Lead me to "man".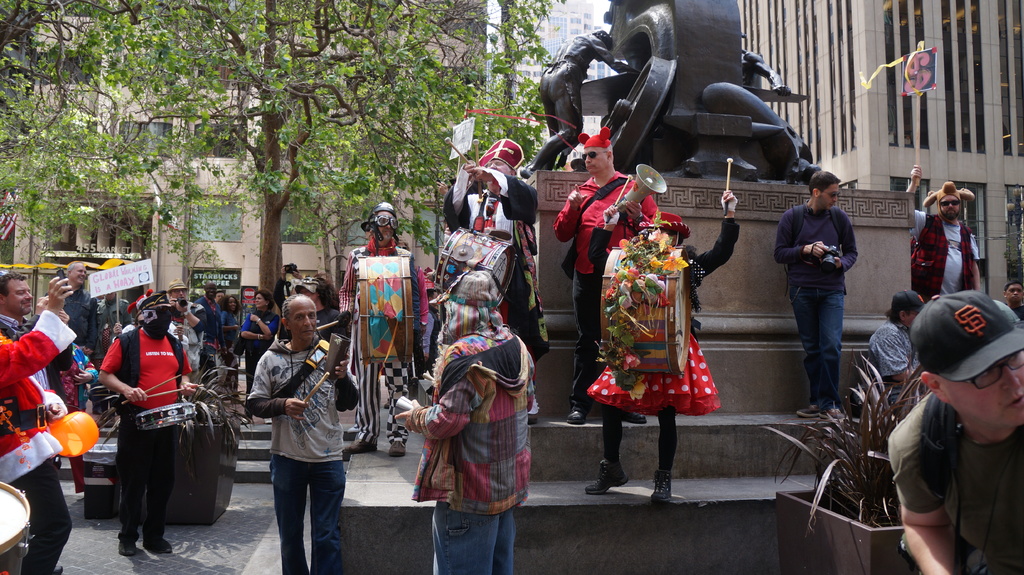
Lead to x1=774, y1=169, x2=856, y2=417.
